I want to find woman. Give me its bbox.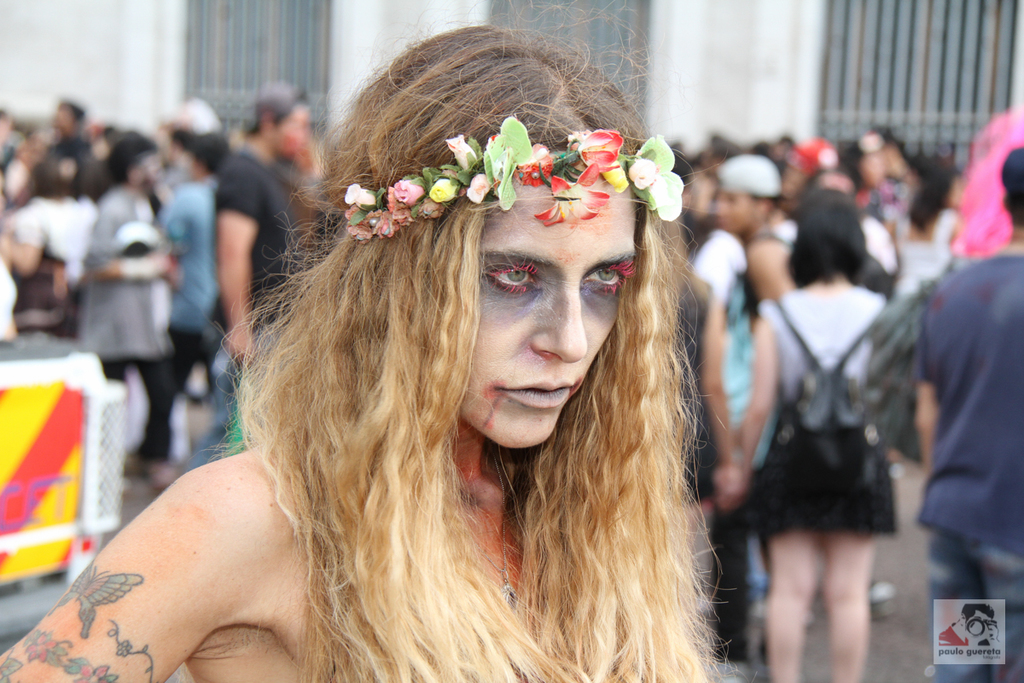
l=98, t=44, r=755, b=667.
